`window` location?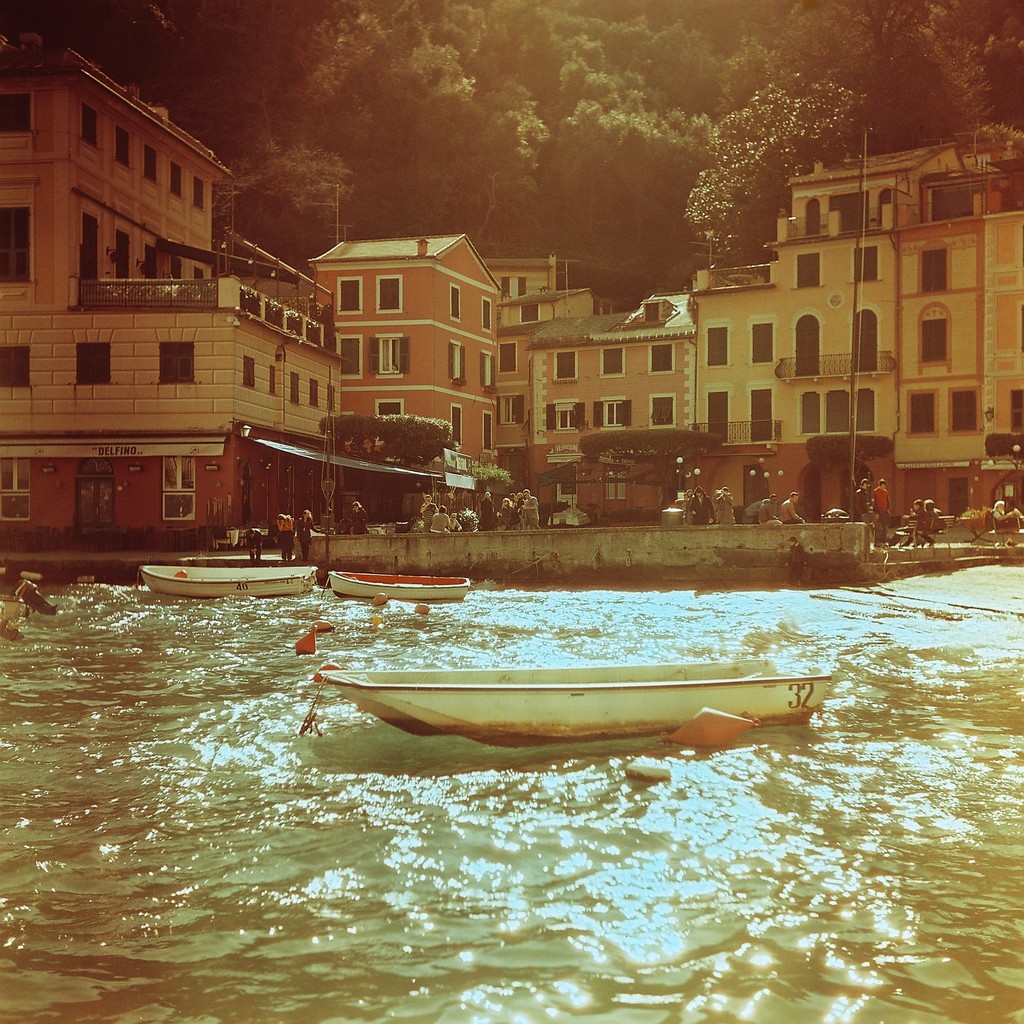
select_region(292, 373, 300, 403)
